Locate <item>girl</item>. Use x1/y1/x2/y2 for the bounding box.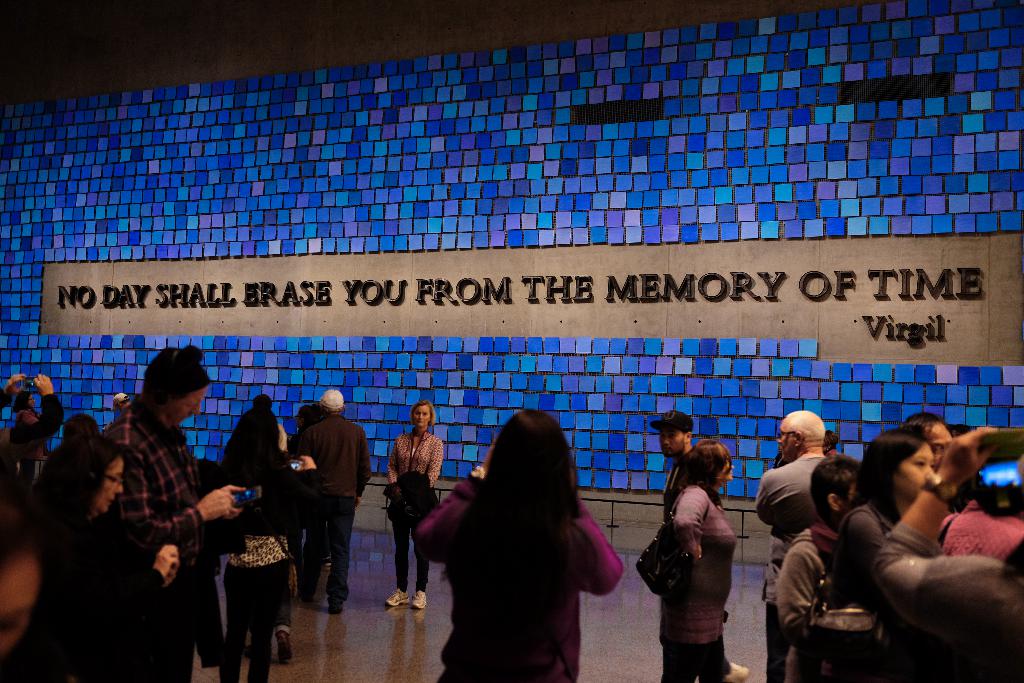
206/397/316/682.
